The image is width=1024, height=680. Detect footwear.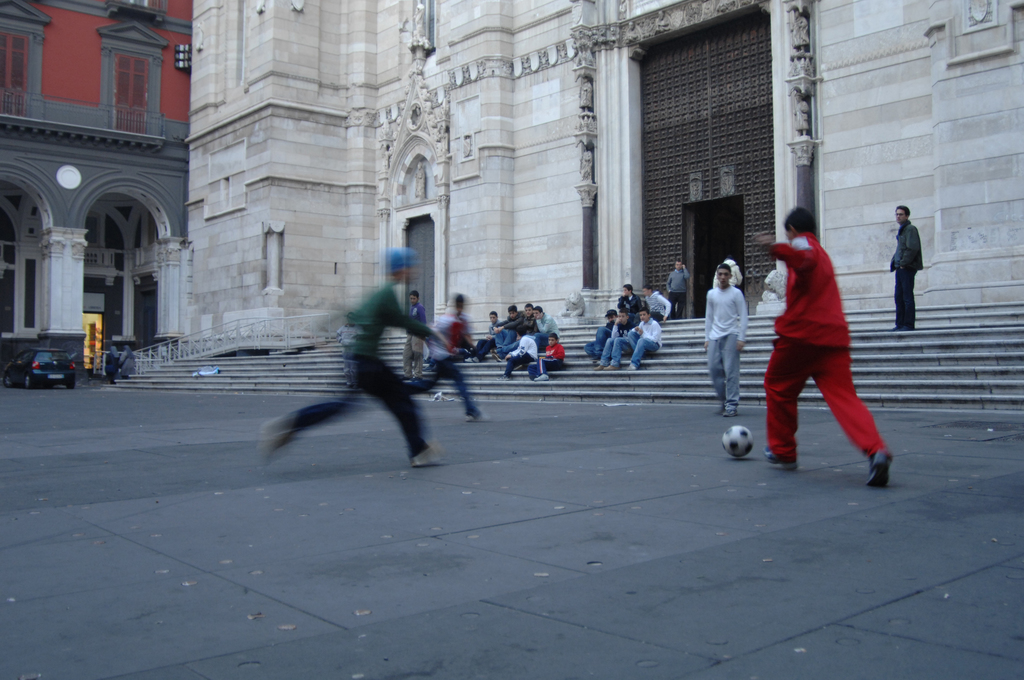
Detection: x1=765 y1=444 x2=797 y2=468.
